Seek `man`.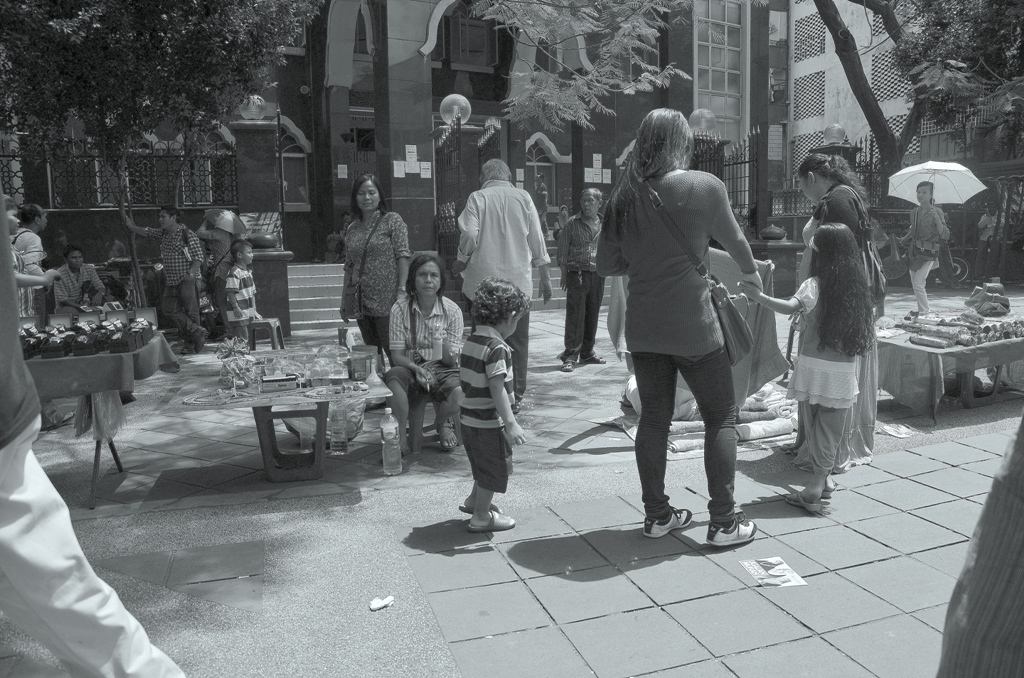
[left=123, top=206, right=210, bottom=355].
